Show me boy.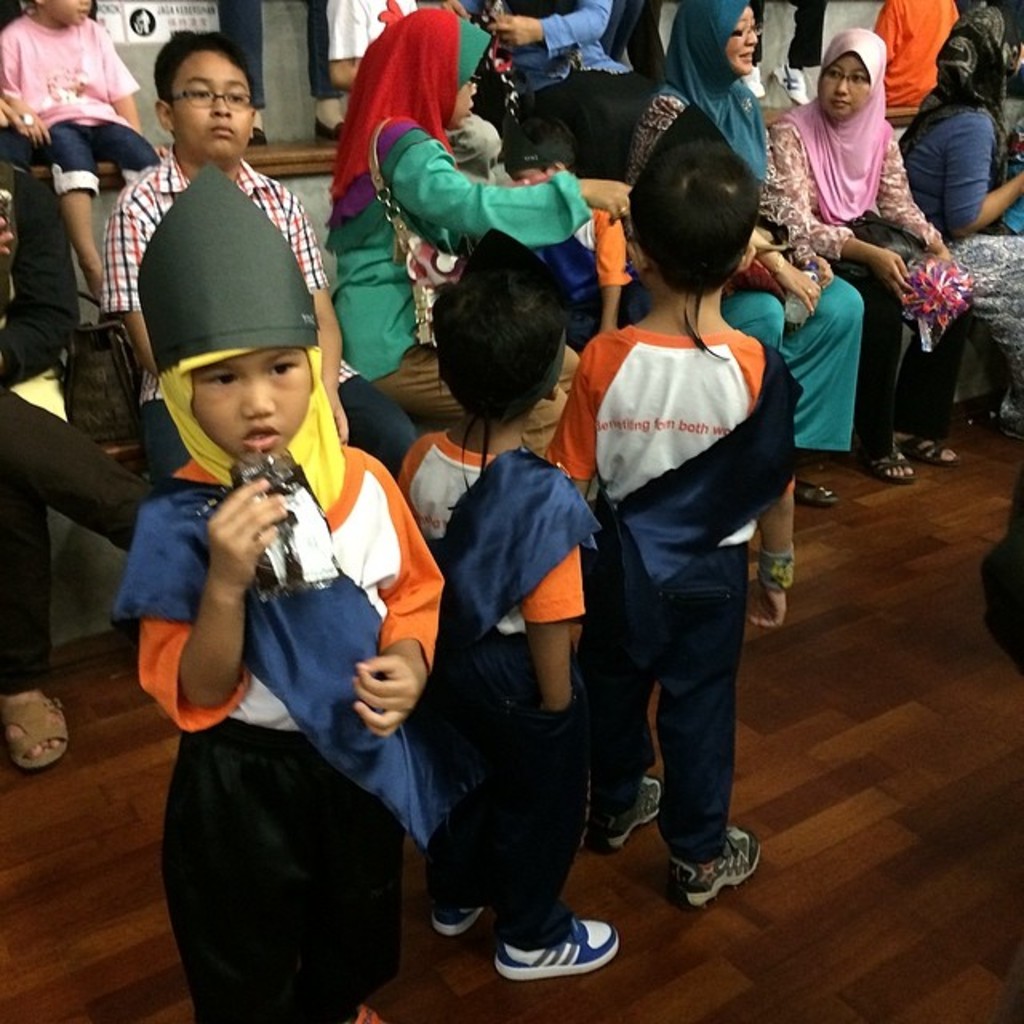
boy is here: bbox(101, 162, 435, 1022).
